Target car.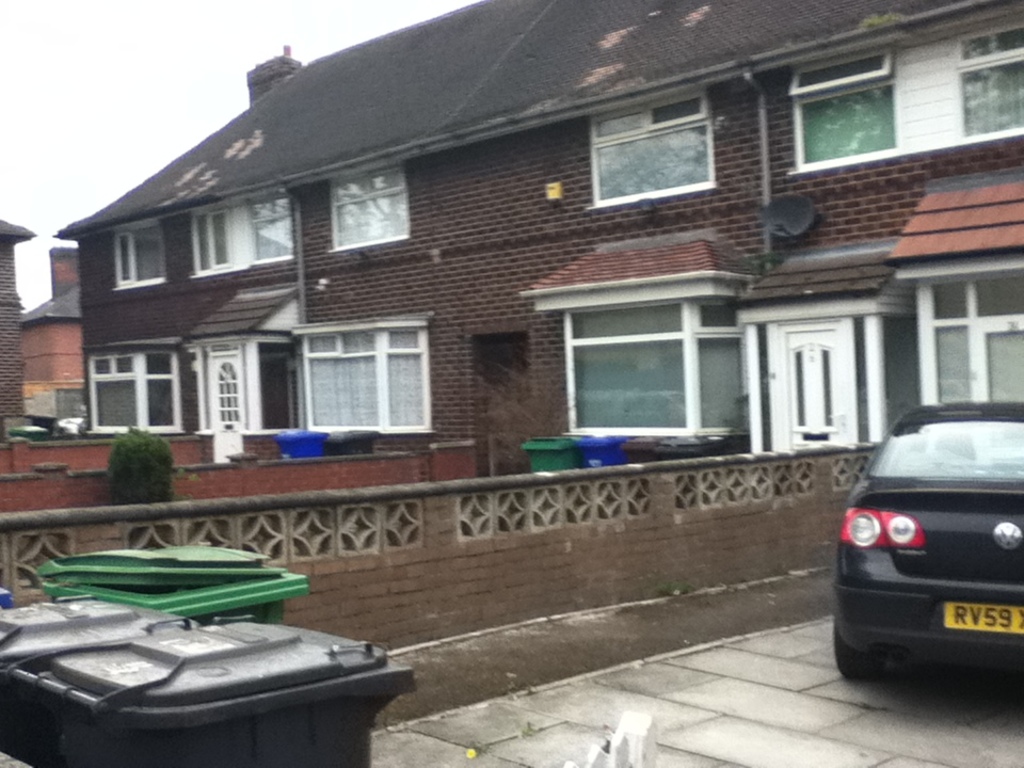
Target region: BBox(830, 402, 1023, 681).
